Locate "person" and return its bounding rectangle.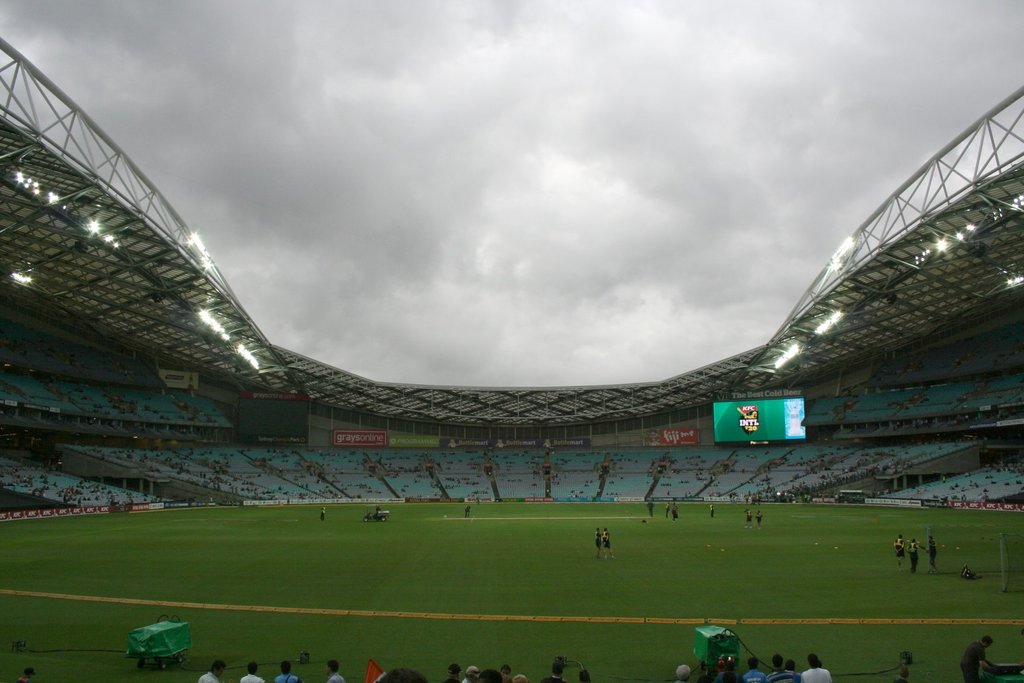
[318, 506, 328, 529].
